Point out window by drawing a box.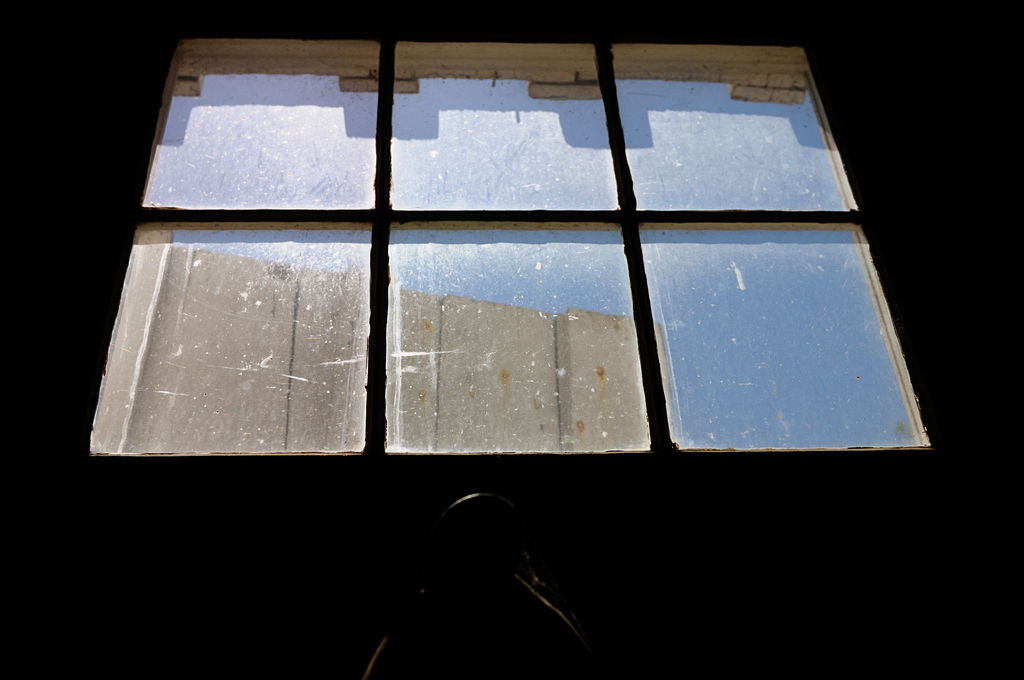
[x1=115, y1=17, x2=973, y2=523].
